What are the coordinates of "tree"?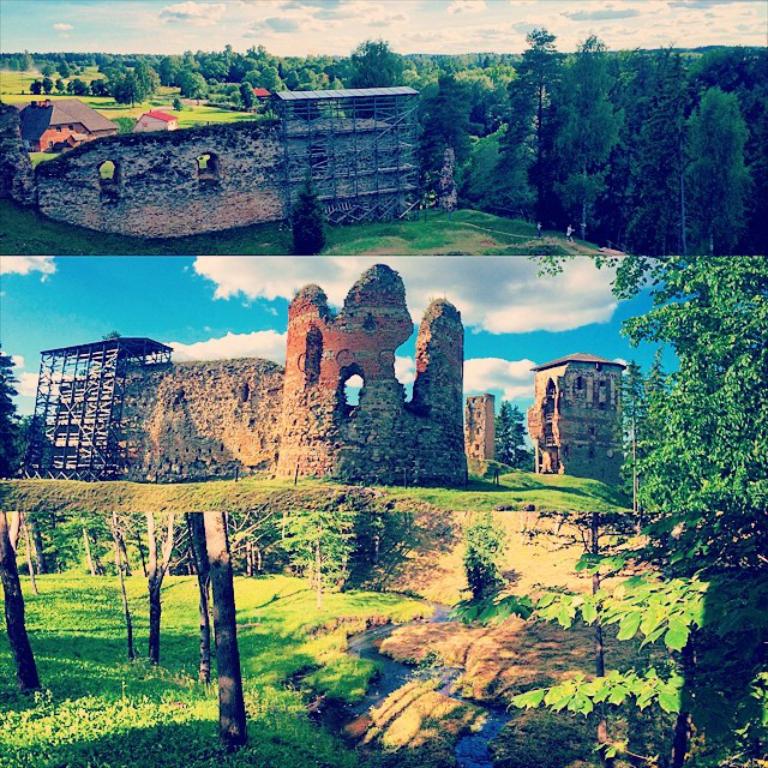
select_region(293, 172, 319, 254).
